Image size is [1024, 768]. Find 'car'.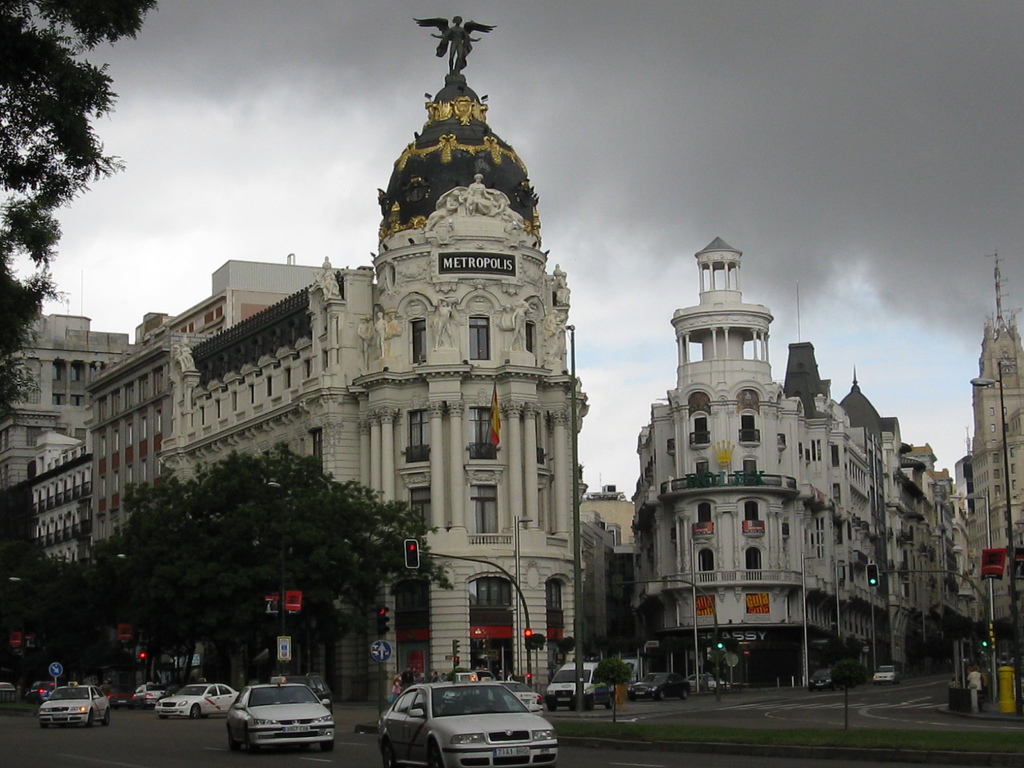
box(879, 666, 898, 682).
